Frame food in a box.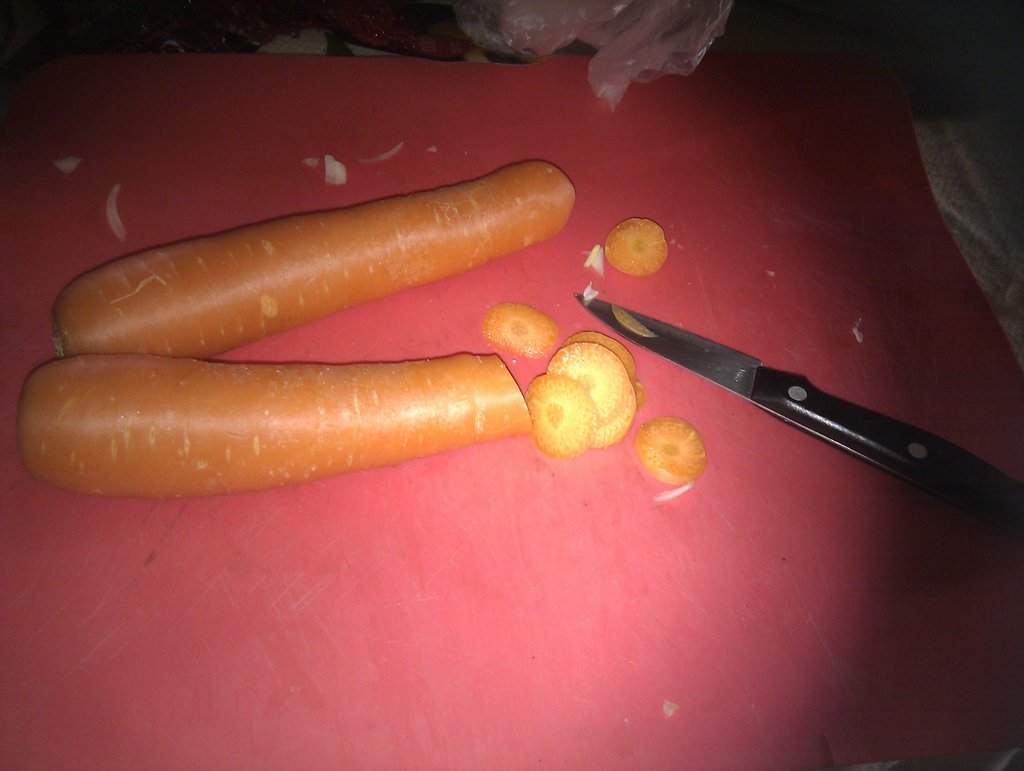
select_region(52, 159, 578, 354).
